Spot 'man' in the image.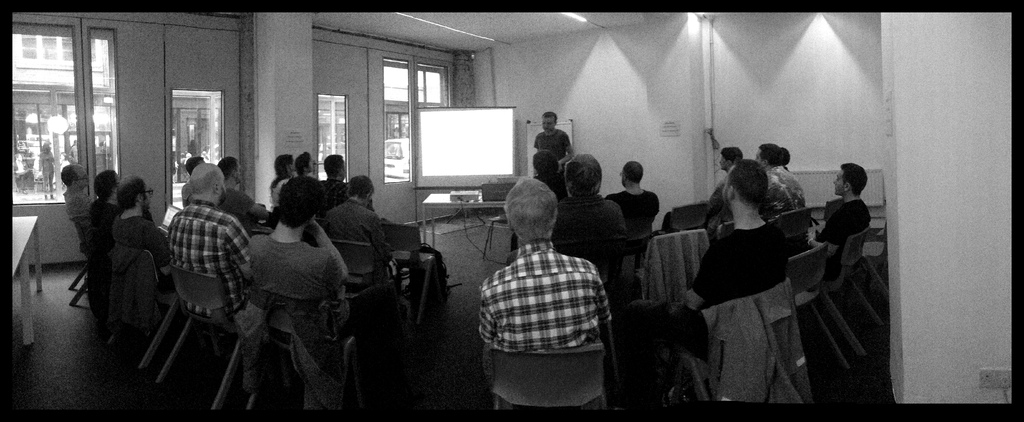
'man' found at detection(534, 113, 573, 177).
